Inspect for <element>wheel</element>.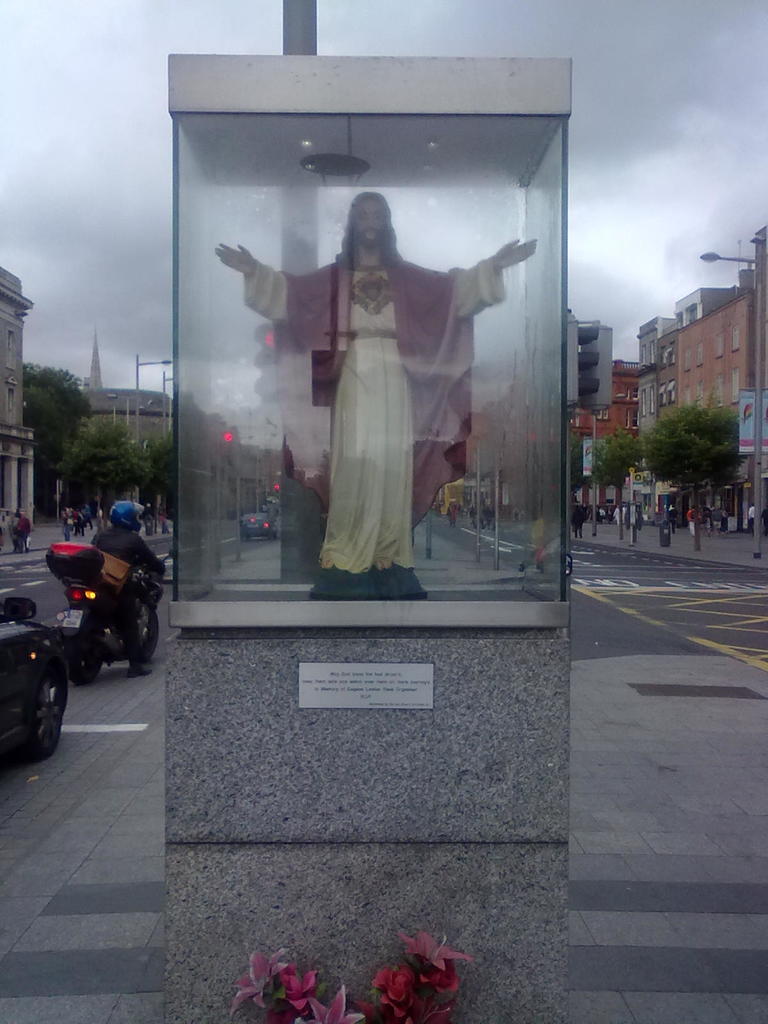
Inspection: bbox(58, 618, 111, 690).
